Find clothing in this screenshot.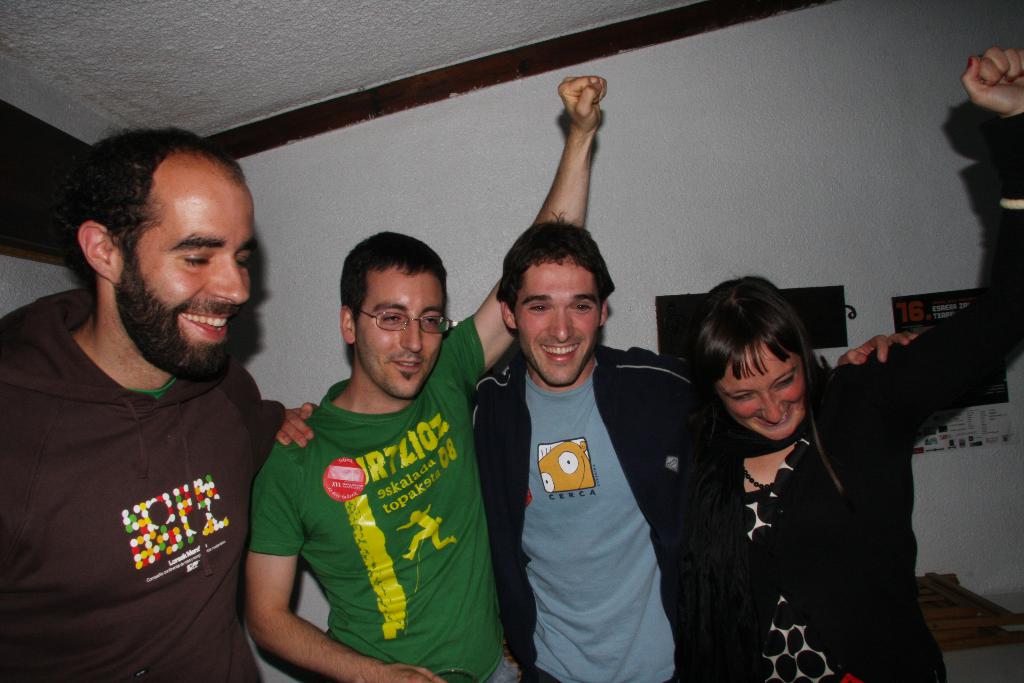
The bounding box for clothing is [4,272,282,682].
